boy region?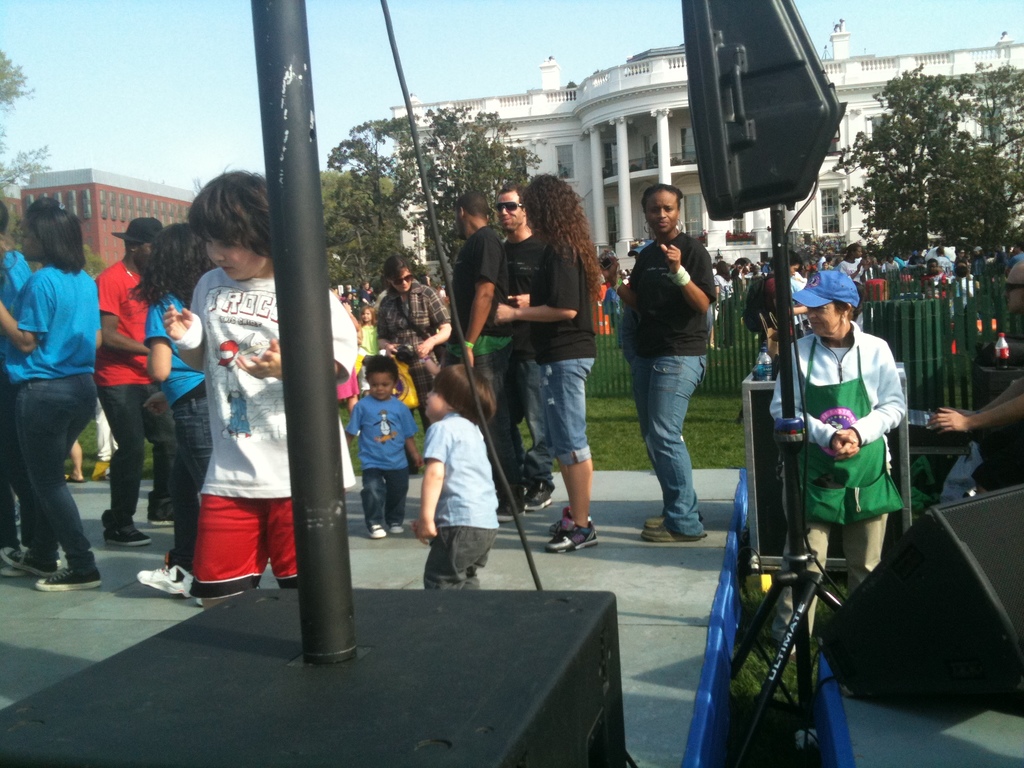
l=163, t=159, r=356, b=609
